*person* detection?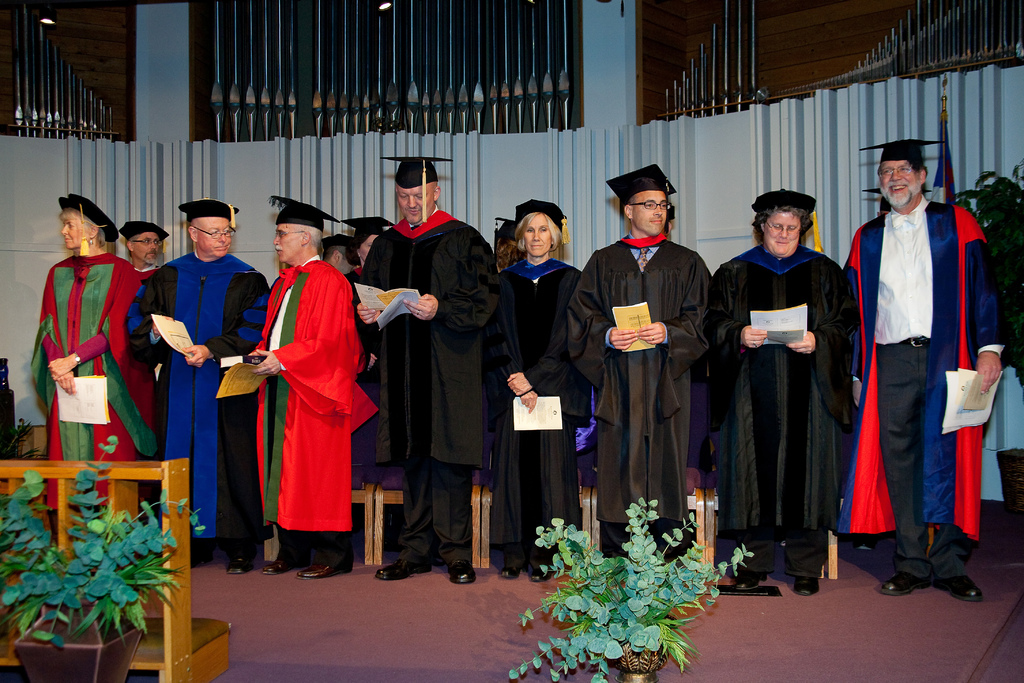
BBox(122, 214, 170, 277)
